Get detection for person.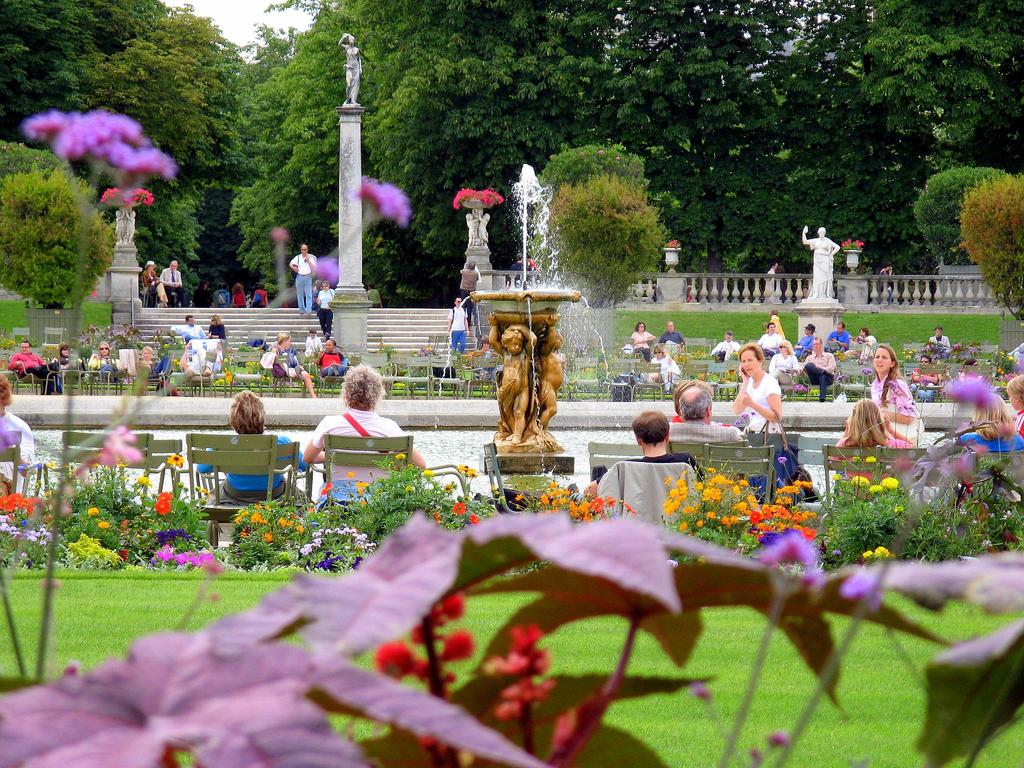
Detection: detection(830, 406, 916, 529).
